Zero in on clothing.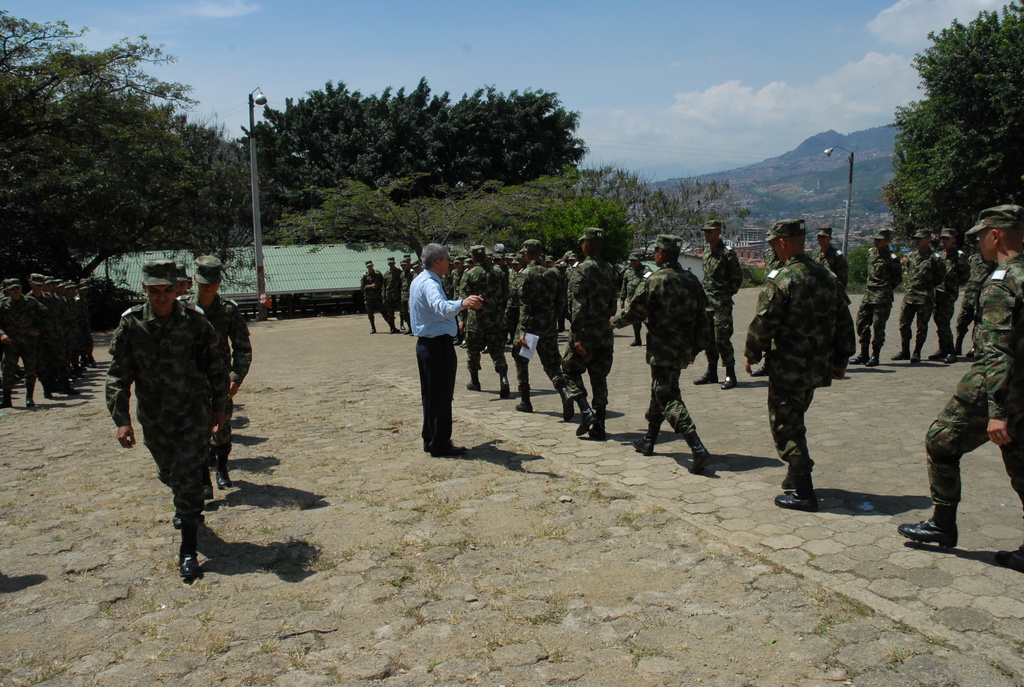
Zeroed in: <box>951,239,1000,354</box>.
